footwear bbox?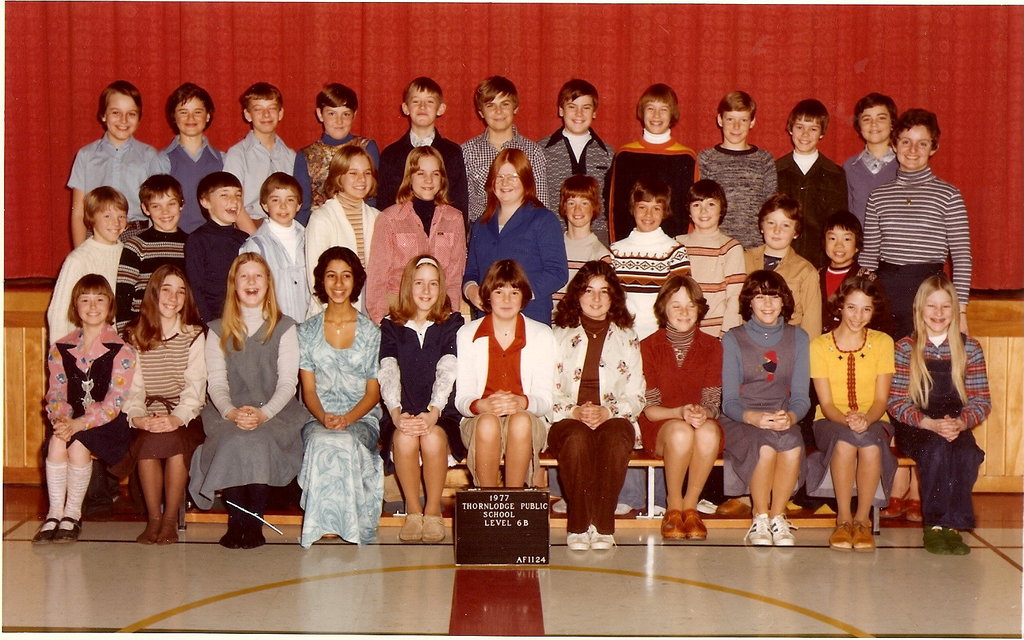
x1=903 y1=495 x2=924 y2=521
